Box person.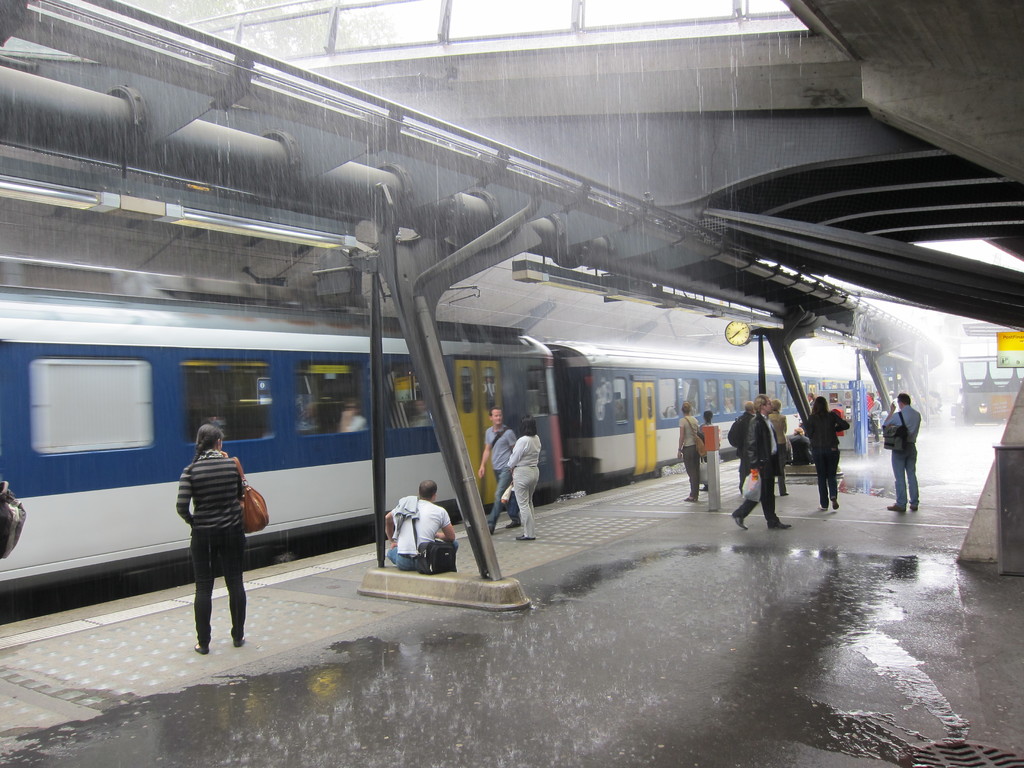
{"left": 877, "top": 390, "right": 922, "bottom": 508}.
